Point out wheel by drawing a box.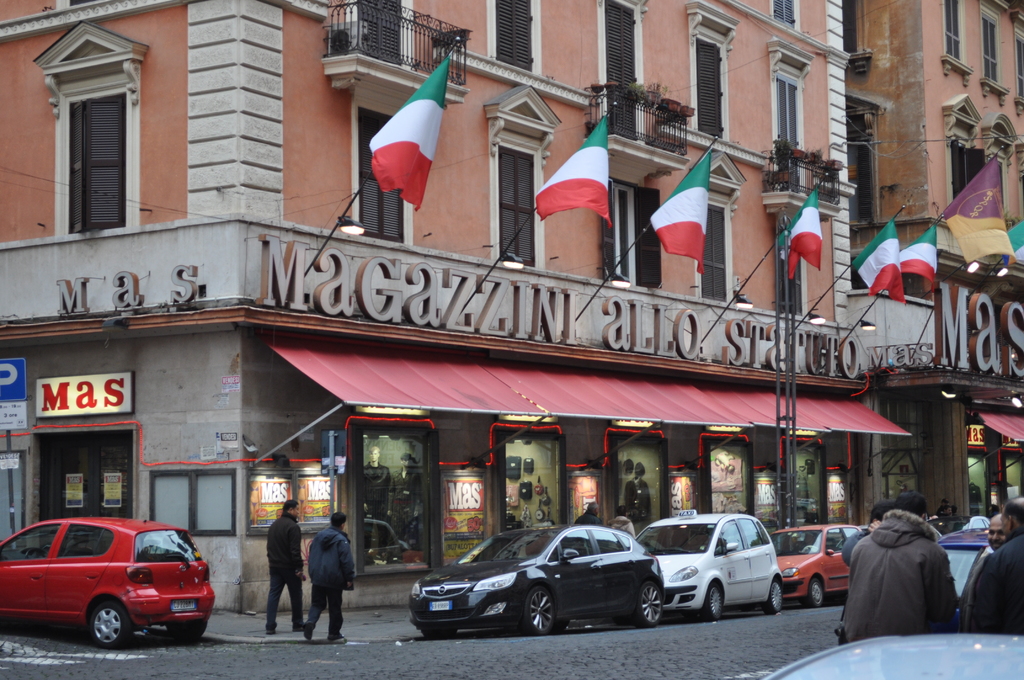
(x1=167, y1=621, x2=204, y2=645).
